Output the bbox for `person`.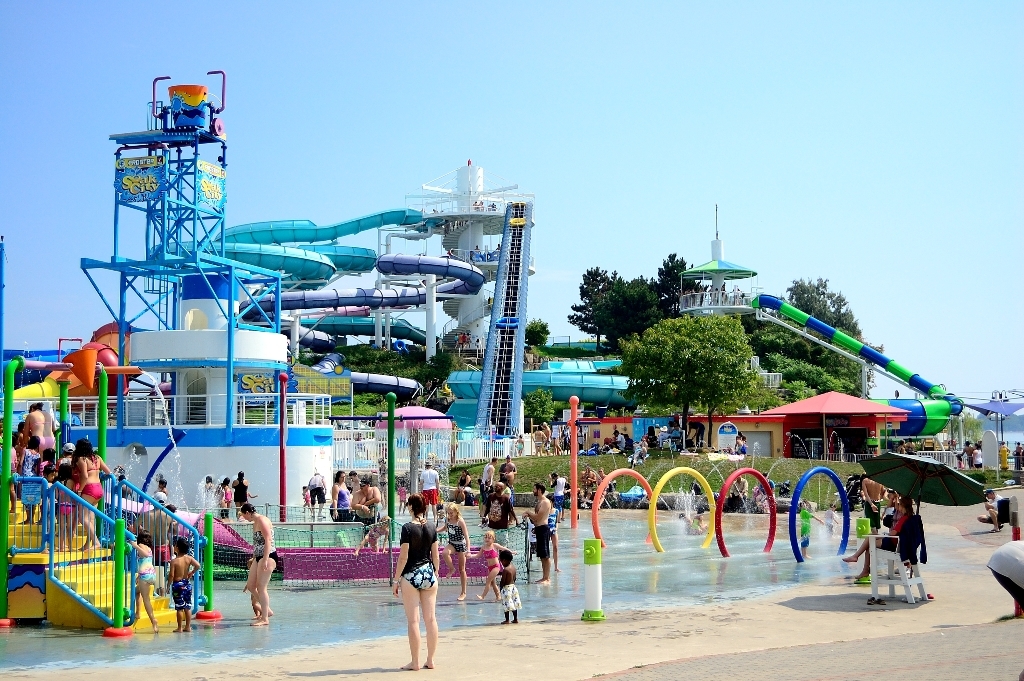
(left=825, top=502, right=837, bottom=534).
